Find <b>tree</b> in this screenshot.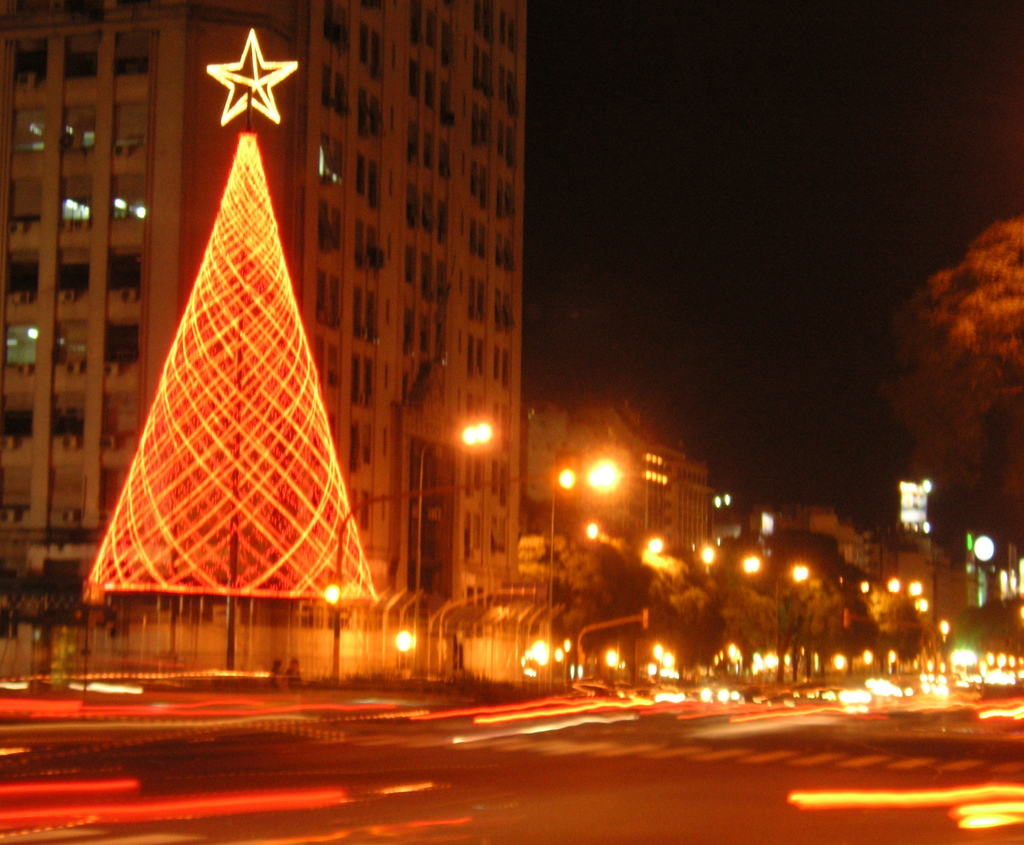
The bounding box for <b>tree</b> is [561,534,646,670].
